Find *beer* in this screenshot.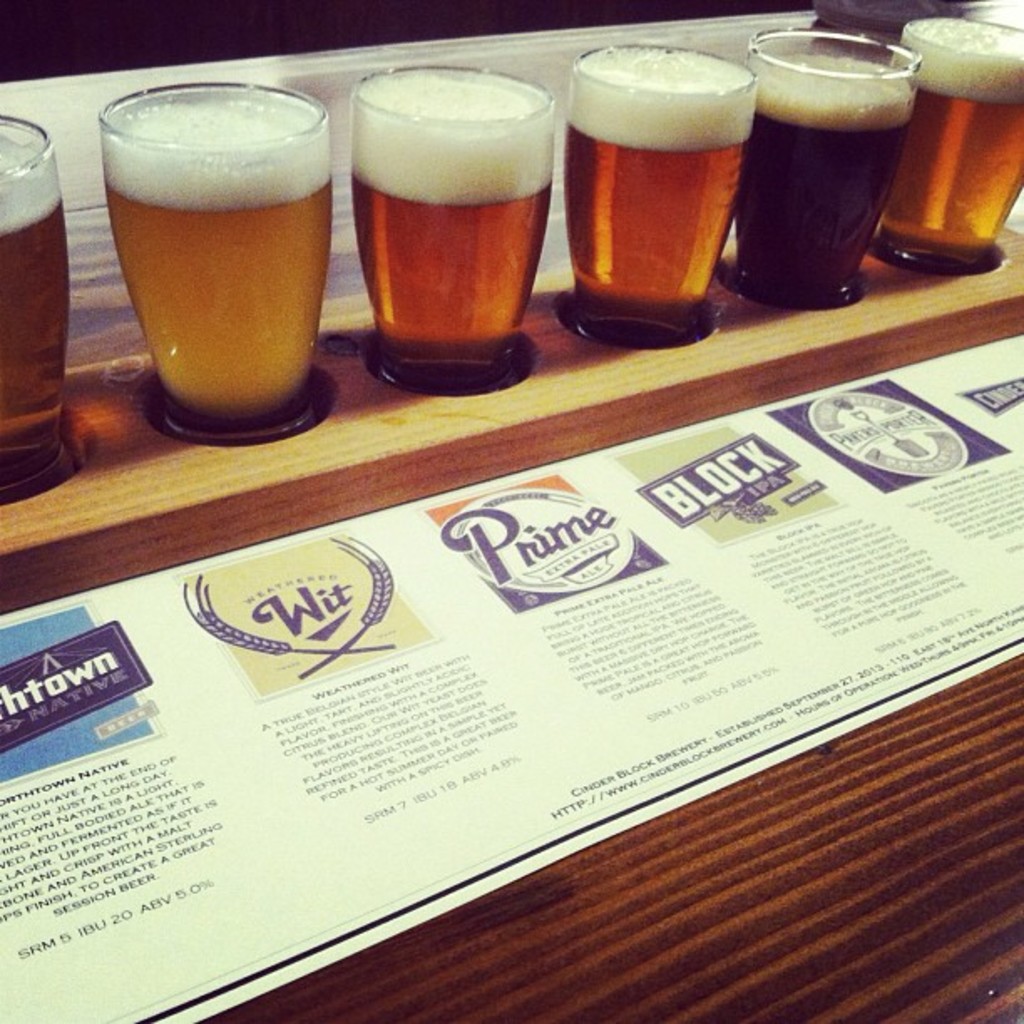
The bounding box for *beer* is left=346, top=60, right=552, bottom=381.
